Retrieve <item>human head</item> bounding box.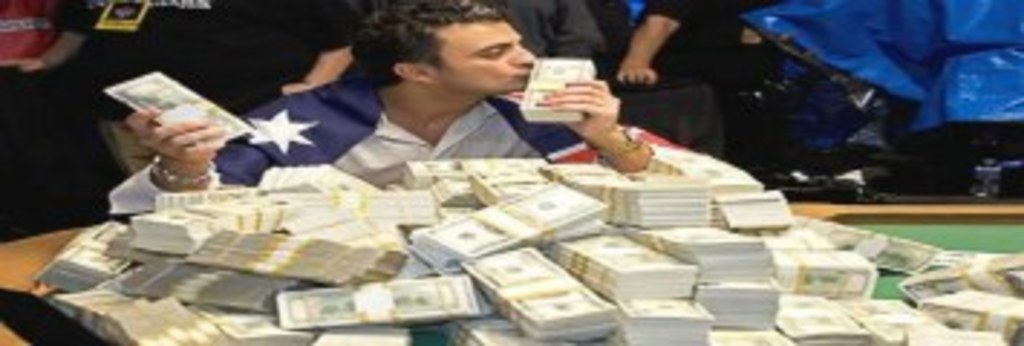
Bounding box: x1=355, y1=9, x2=545, y2=136.
